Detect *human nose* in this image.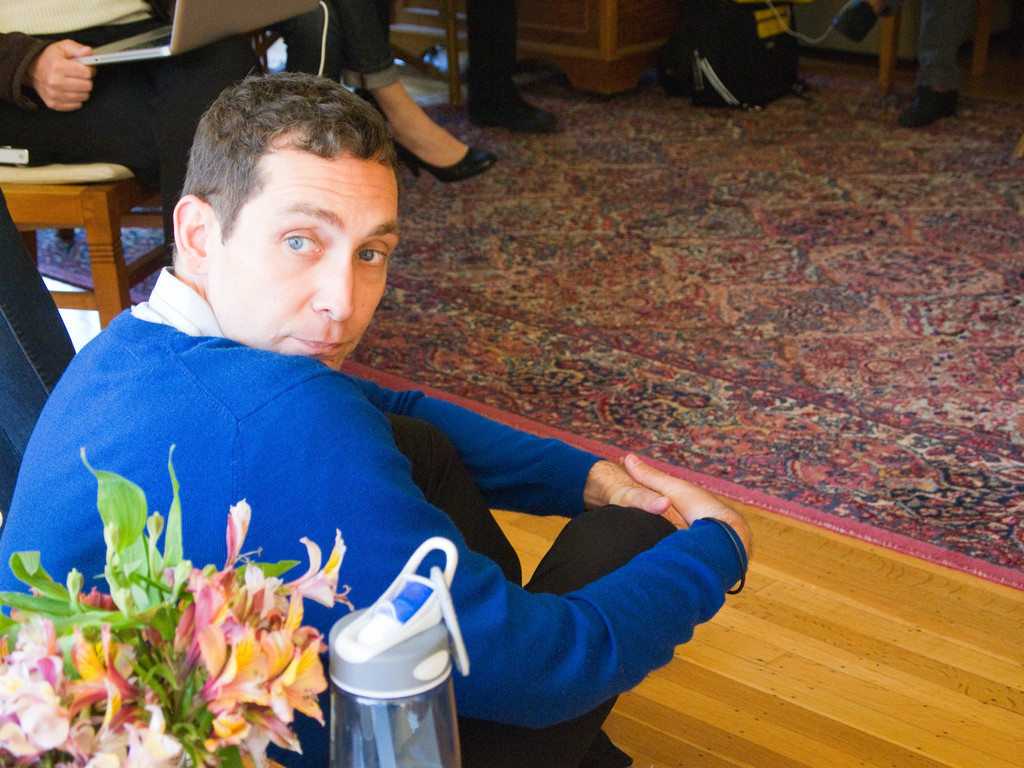
Detection: [x1=312, y1=257, x2=358, y2=324].
